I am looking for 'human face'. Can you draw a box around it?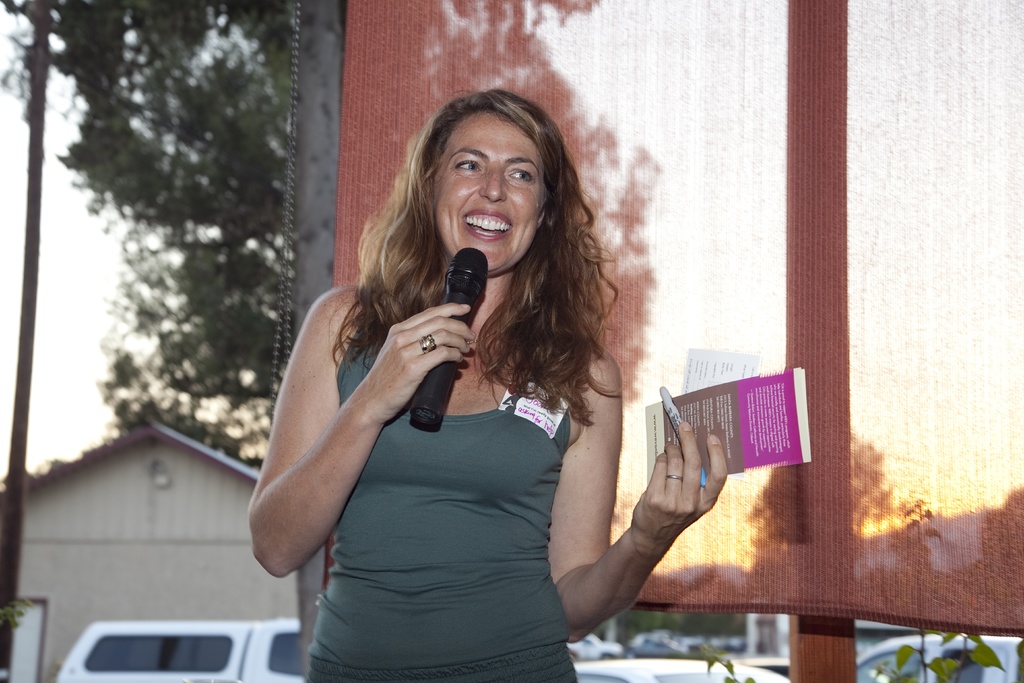
Sure, the bounding box is box=[429, 111, 534, 278].
